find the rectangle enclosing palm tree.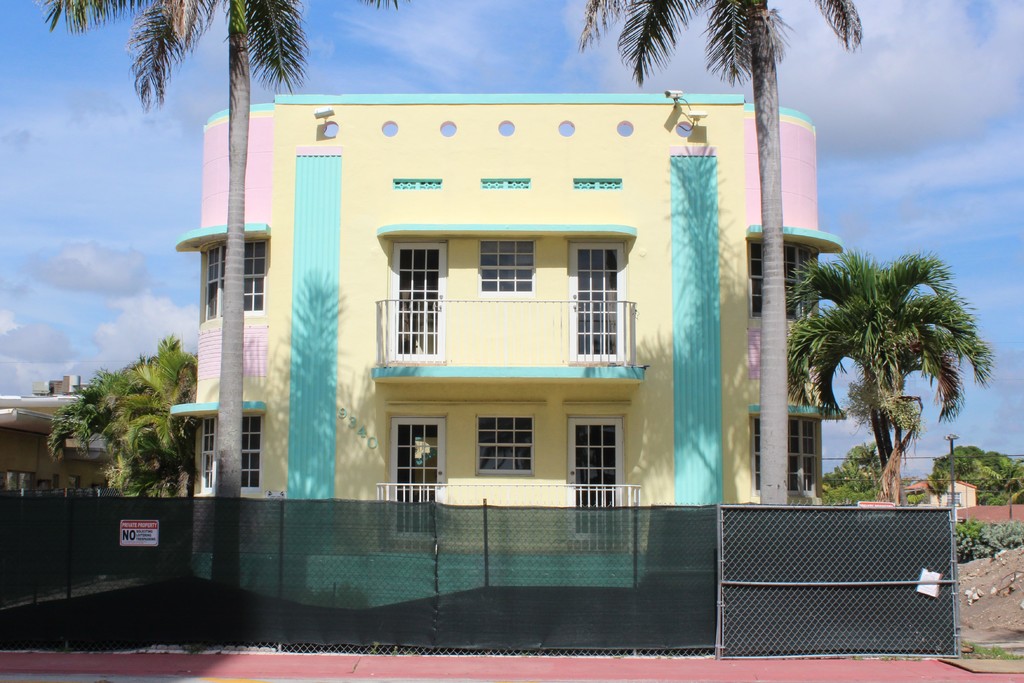
locate(810, 252, 980, 528).
